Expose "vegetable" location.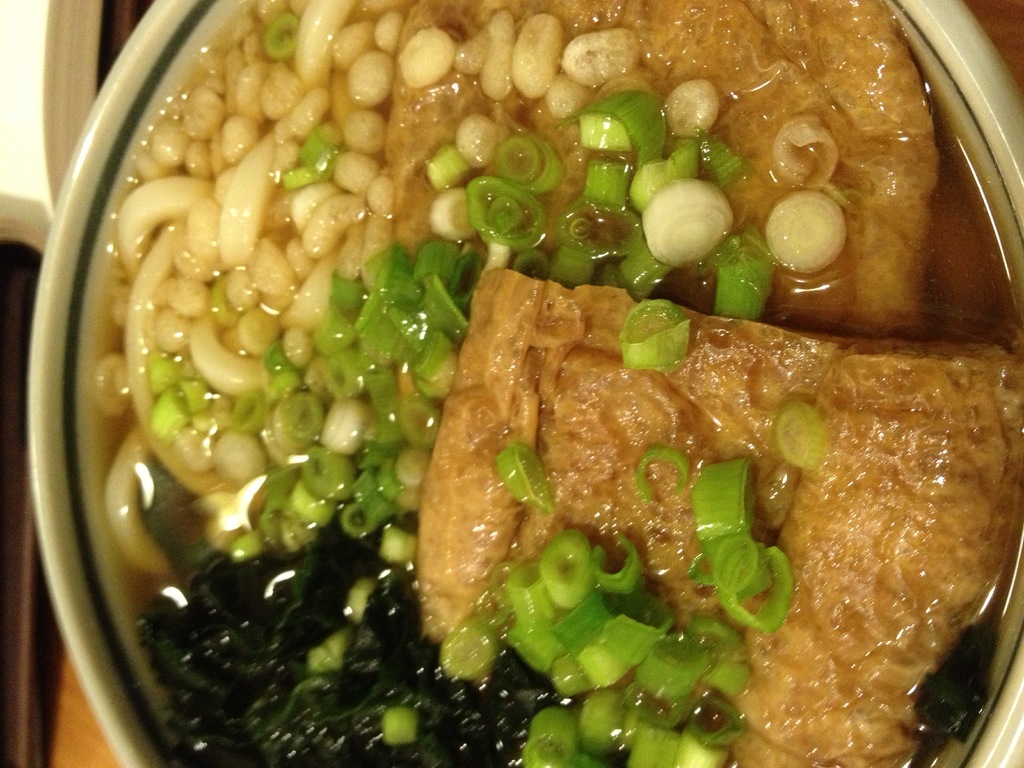
Exposed at (x1=692, y1=456, x2=762, y2=541).
